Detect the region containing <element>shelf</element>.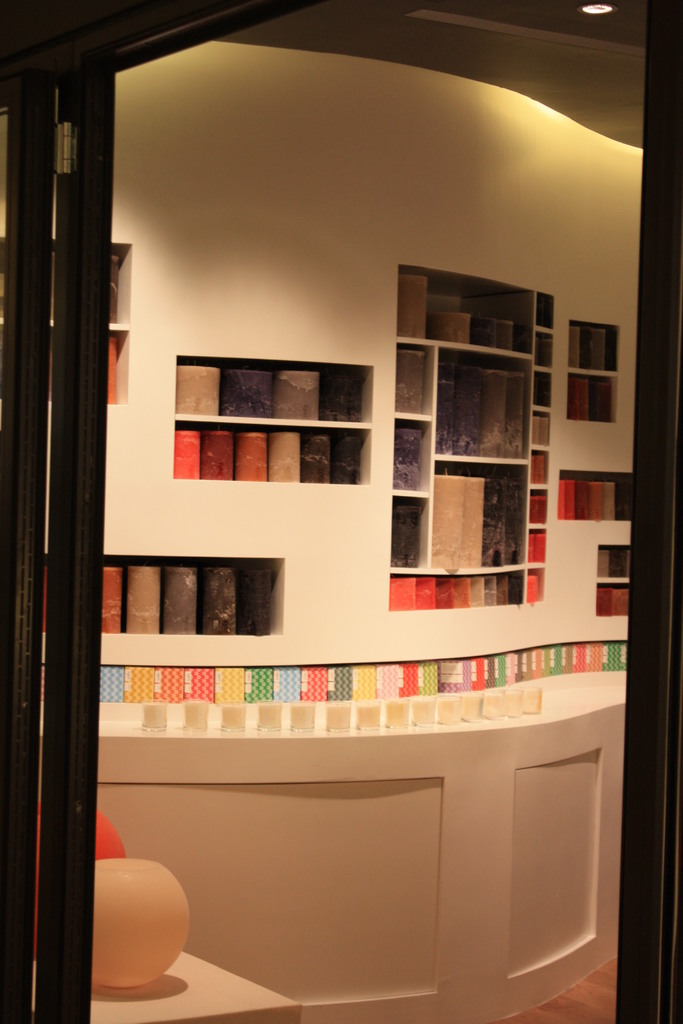
BBox(525, 563, 547, 606).
